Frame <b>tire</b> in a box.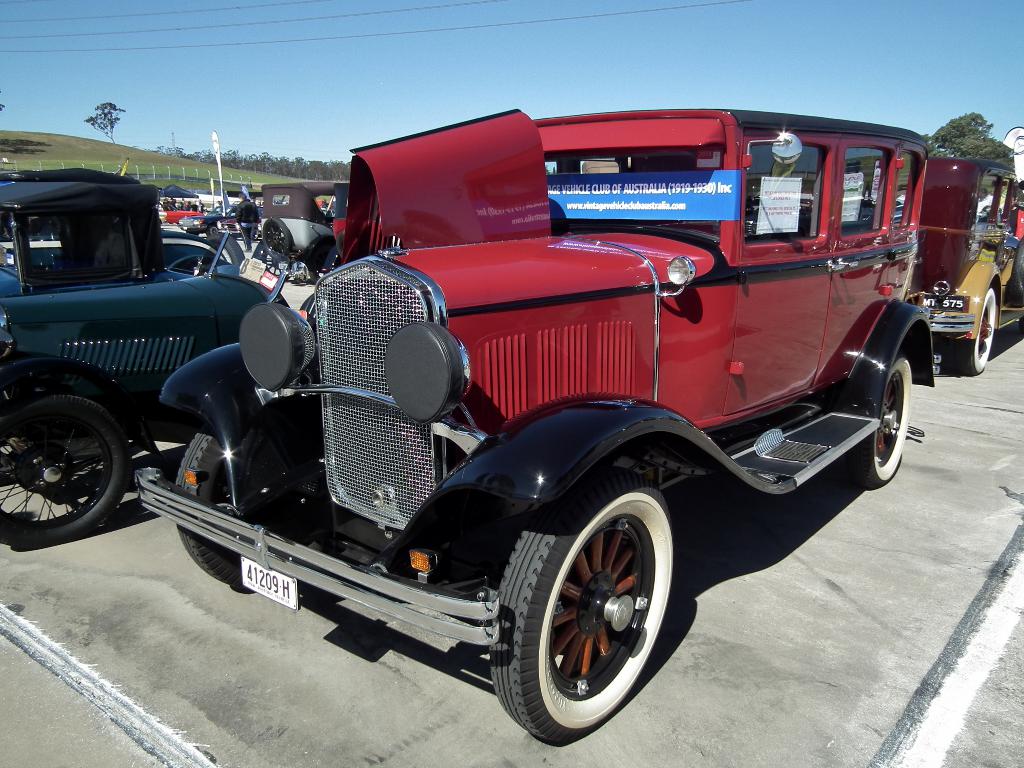
Rect(853, 347, 911, 490).
